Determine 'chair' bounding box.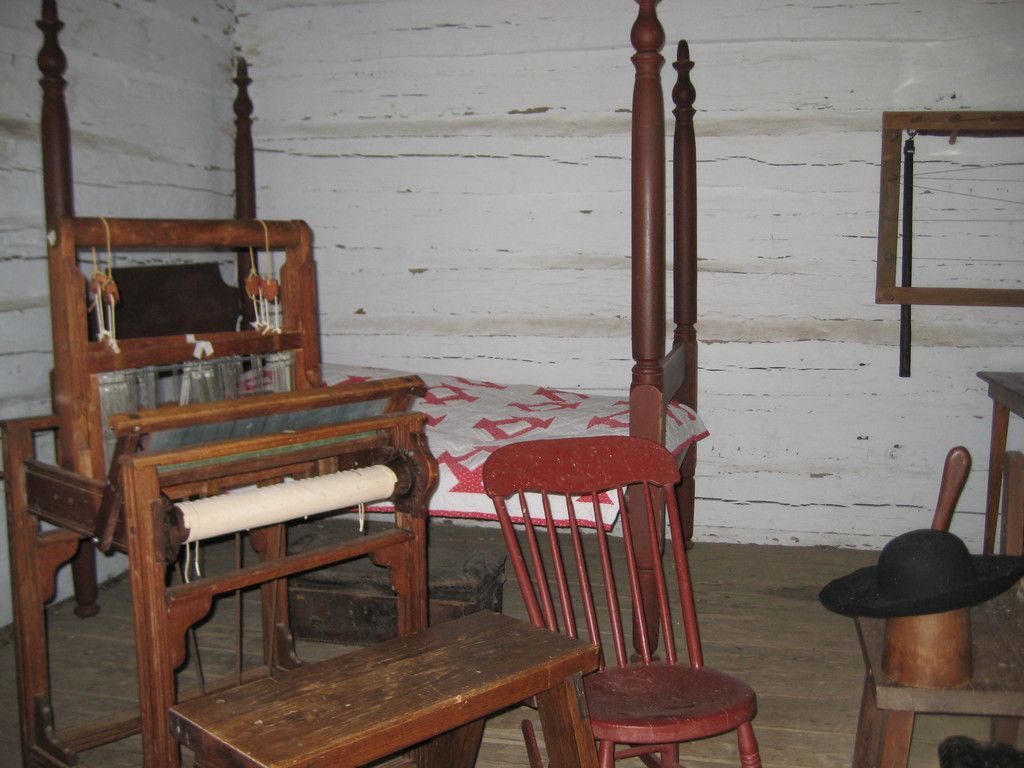
Determined: (458,424,741,761).
